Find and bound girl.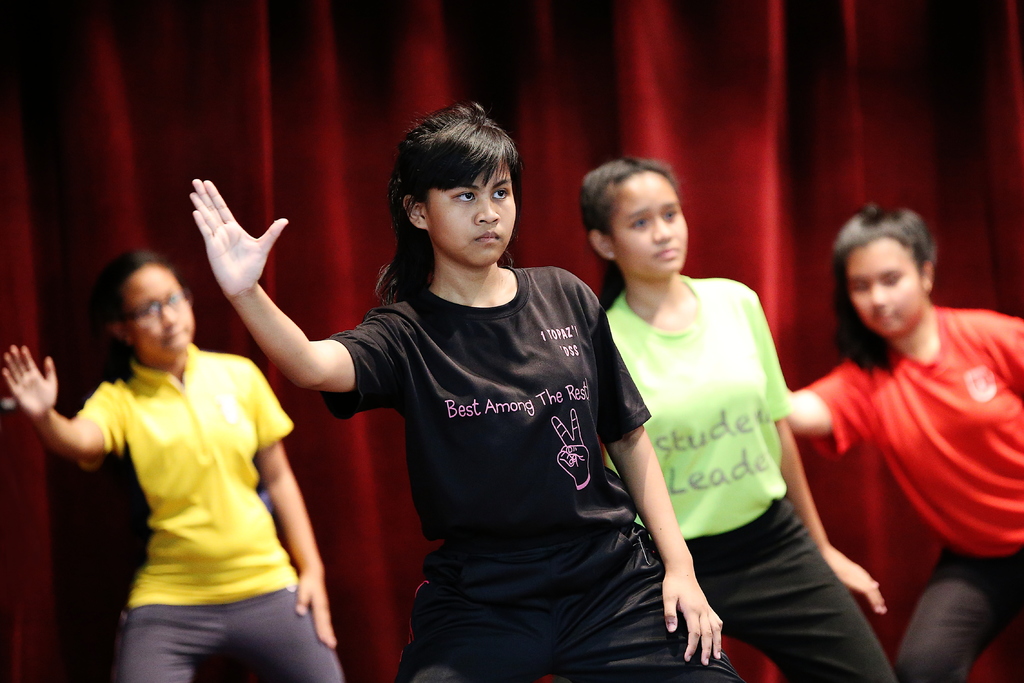
Bound: (193, 94, 733, 682).
